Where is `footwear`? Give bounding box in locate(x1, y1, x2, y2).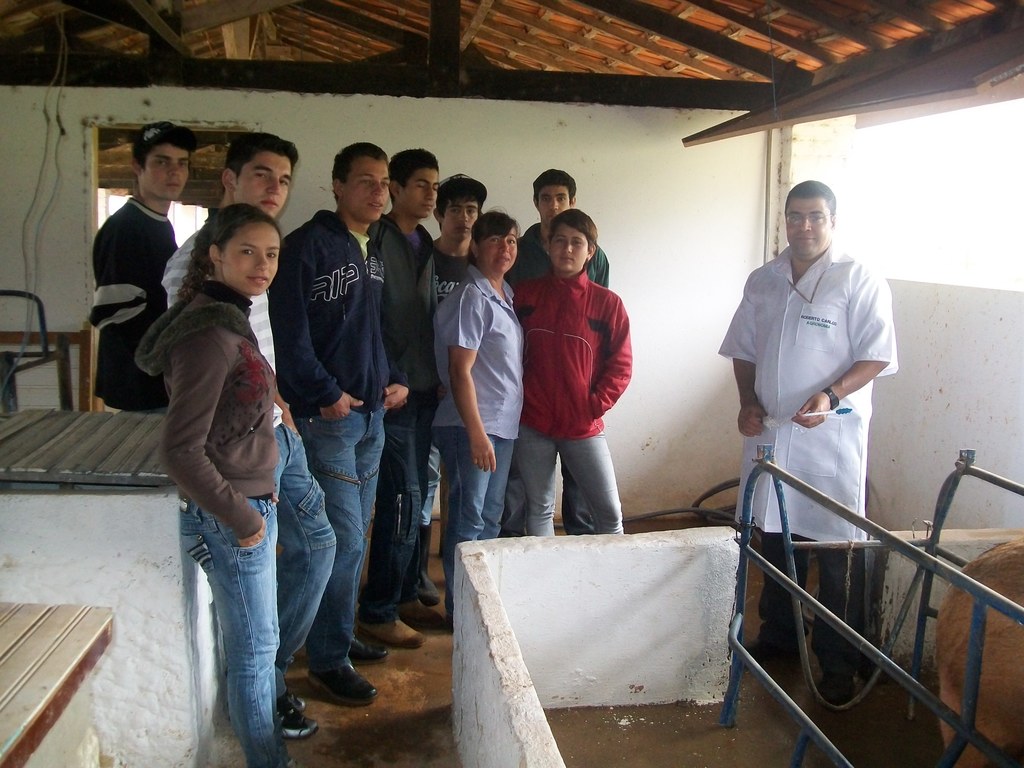
locate(400, 596, 452, 644).
